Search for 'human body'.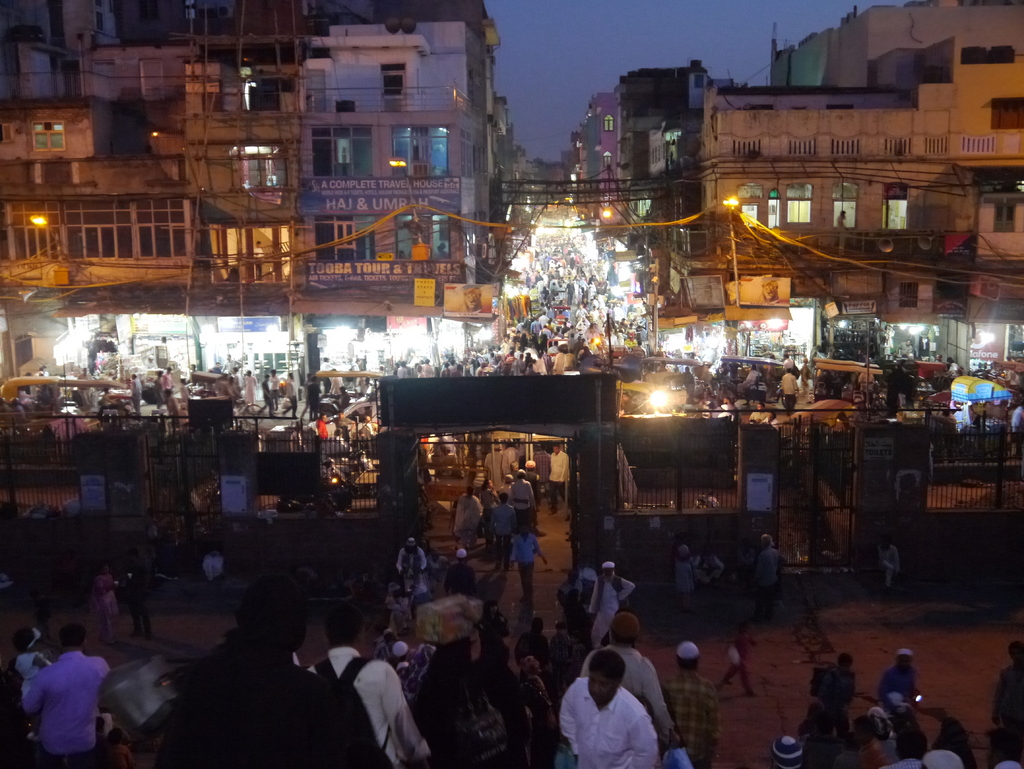
Found at 478, 482, 500, 512.
